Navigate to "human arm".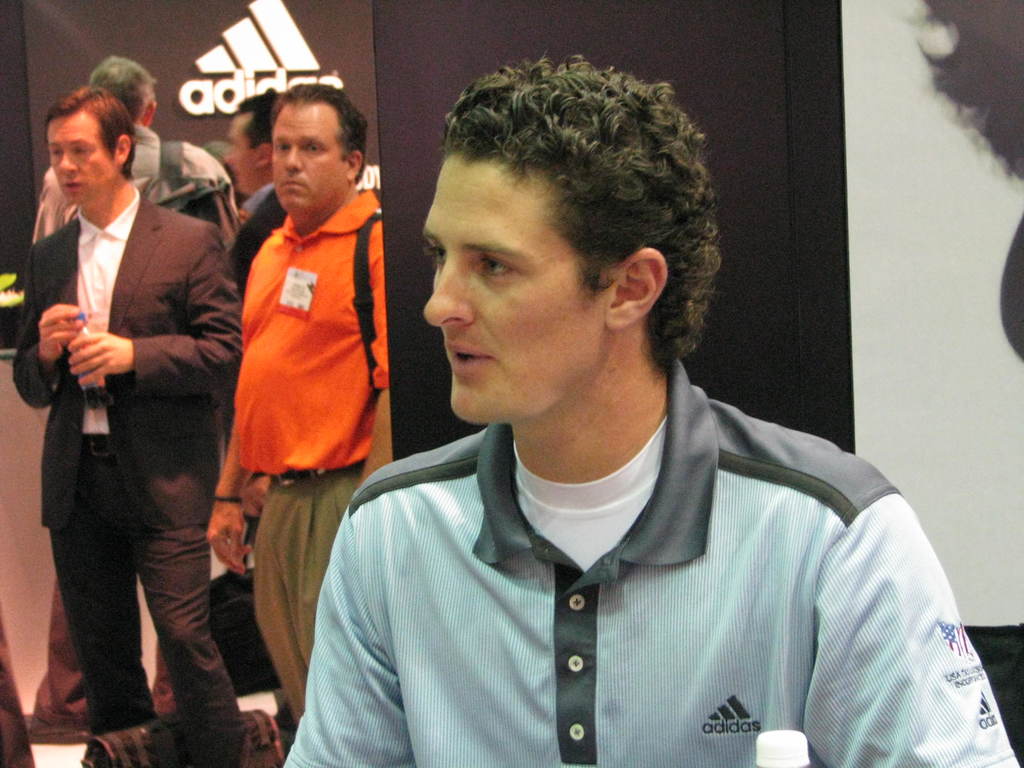
Navigation target: [813, 484, 1023, 767].
